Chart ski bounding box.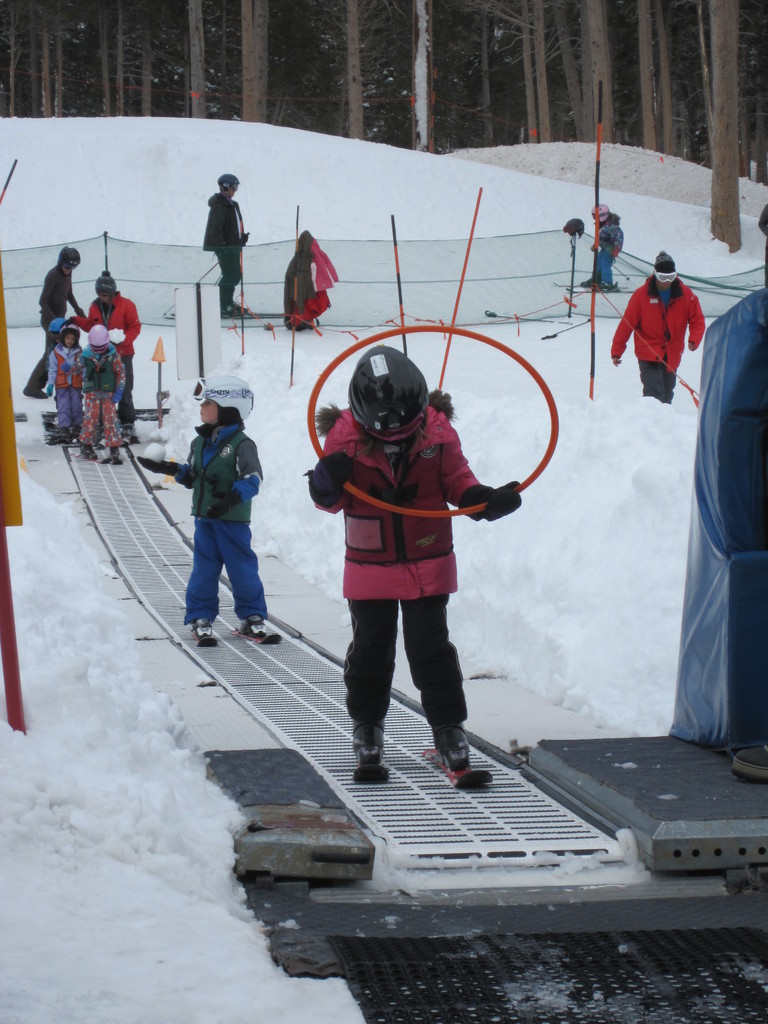
Charted: [x1=228, y1=626, x2=284, y2=645].
